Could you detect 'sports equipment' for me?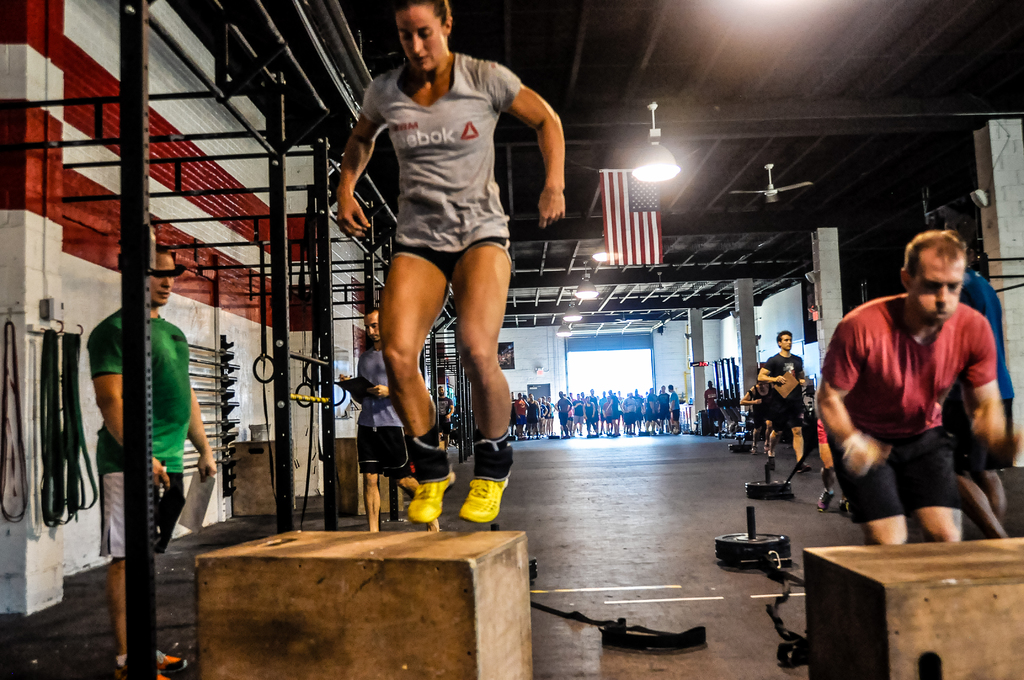
Detection result: crop(744, 469, 792, 501).
